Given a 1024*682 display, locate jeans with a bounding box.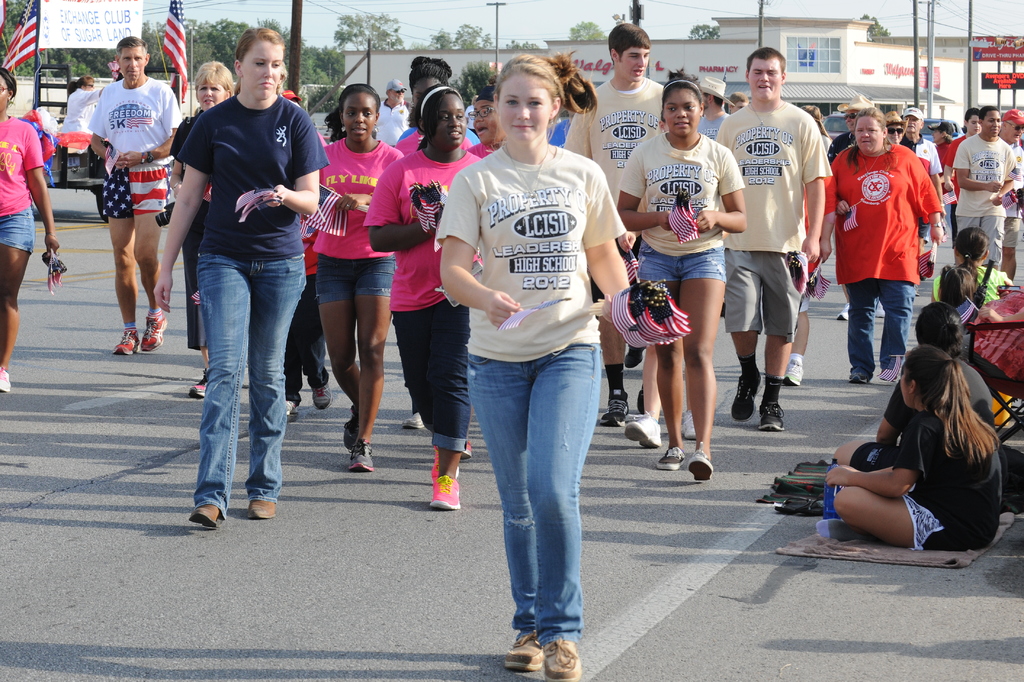
Located: (left=847, top=276, right=917, bottom=377).
